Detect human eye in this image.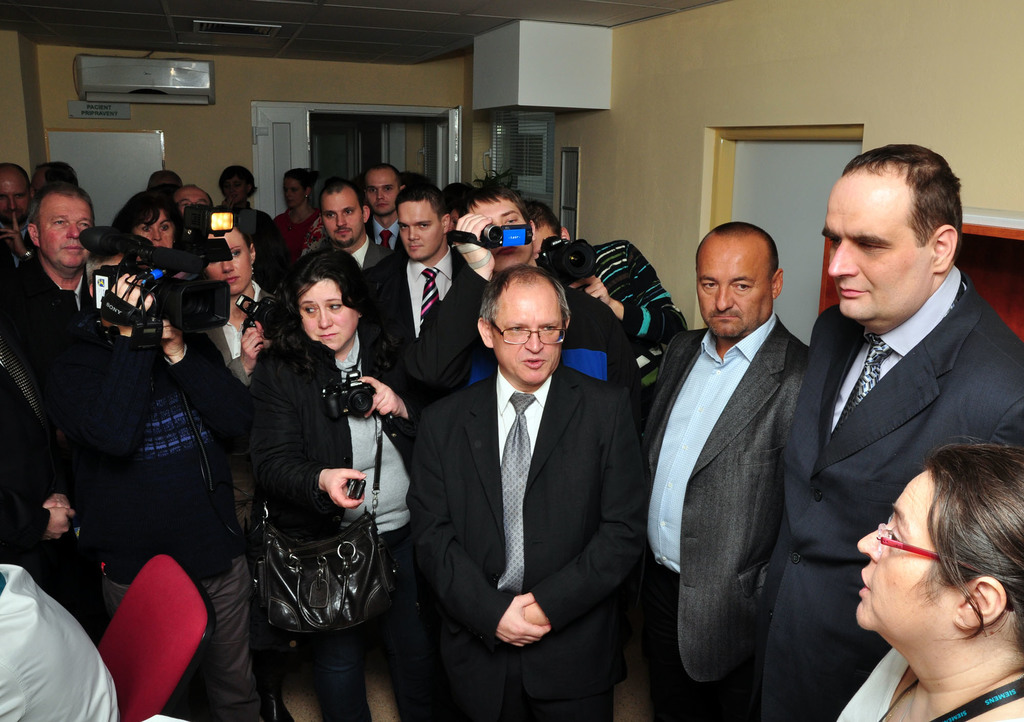
Detection: rect(400, 222, 410, 235).
